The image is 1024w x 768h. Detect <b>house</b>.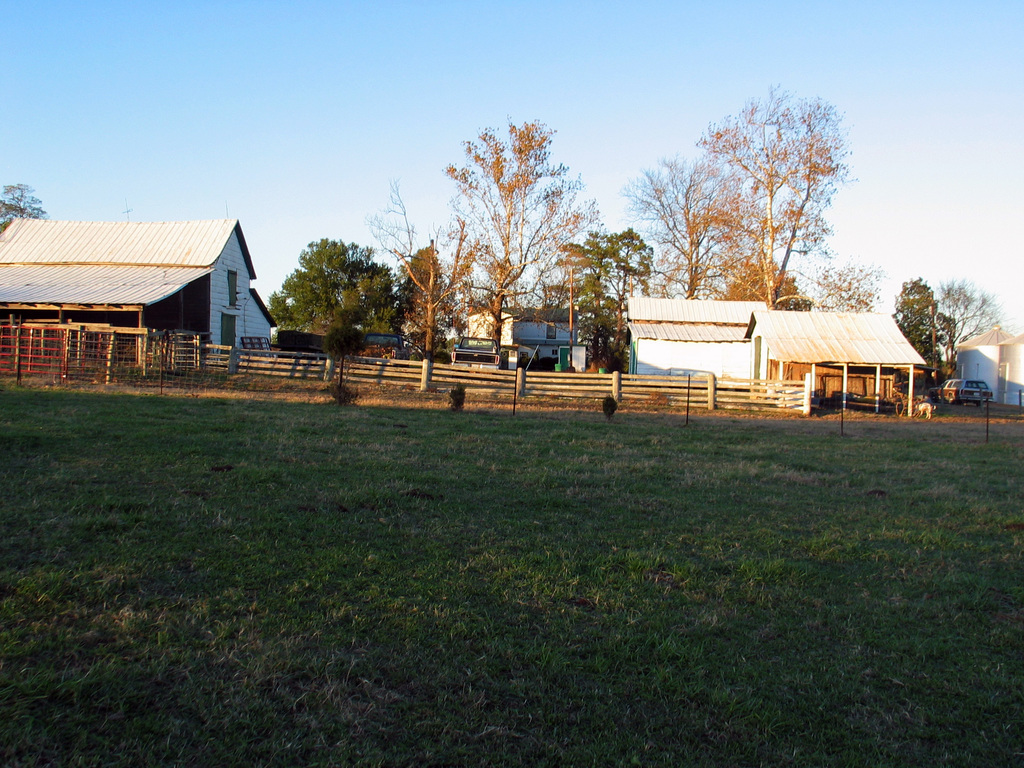
Detection: x1=923, y1=284, x2=1023, y2=417.
